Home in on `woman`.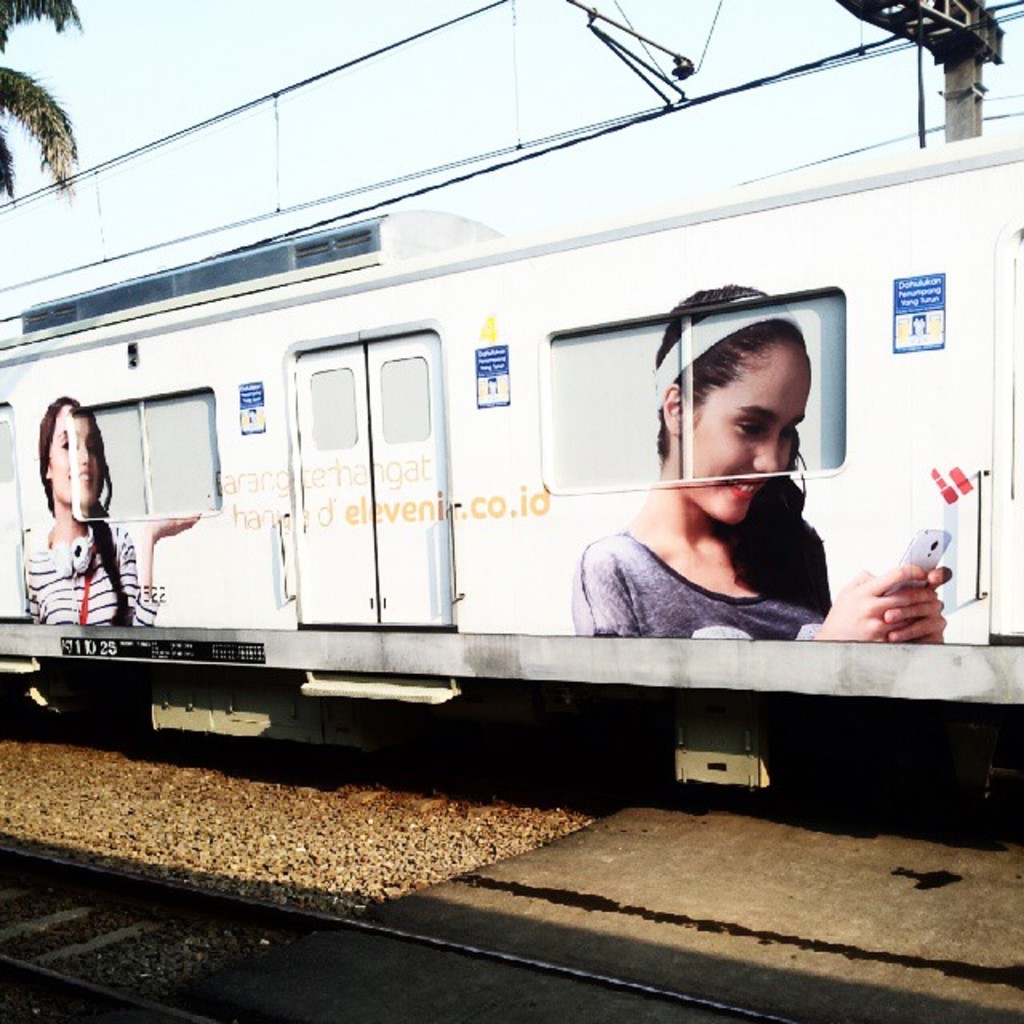
Homed in at [left=14, top=362, right=147, bottom=690].
